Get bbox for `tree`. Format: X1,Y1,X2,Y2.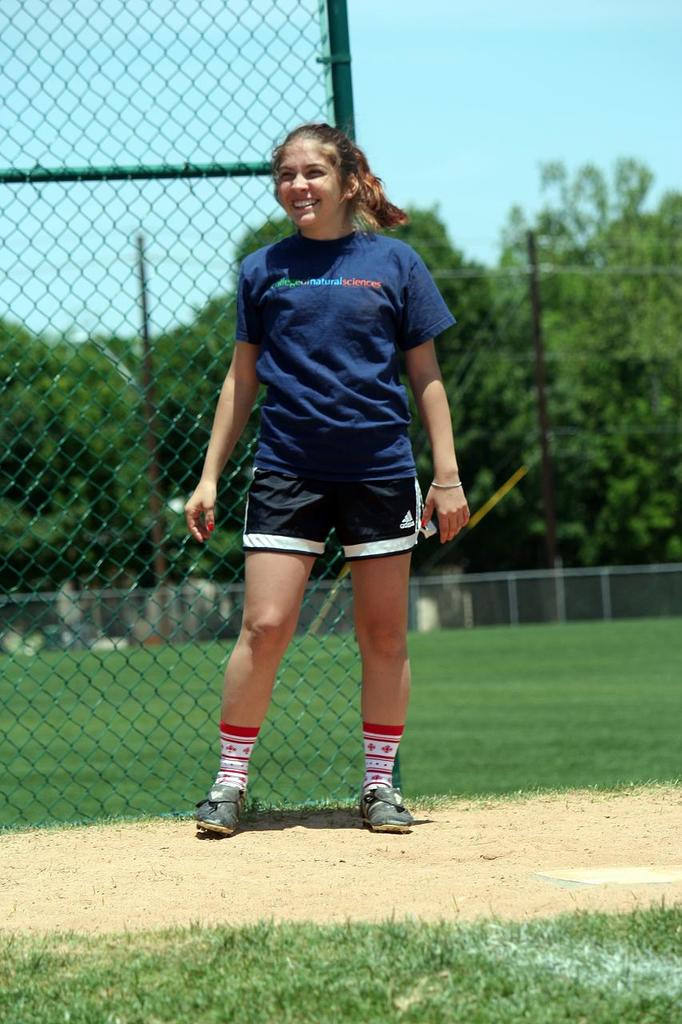
490,157,681,554.
